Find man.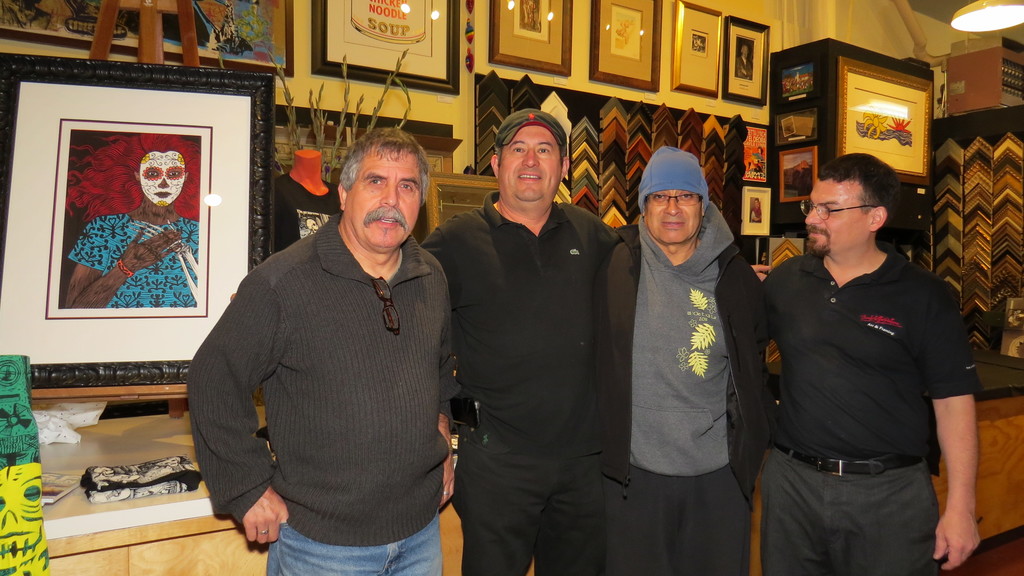
424/105/625/575.
